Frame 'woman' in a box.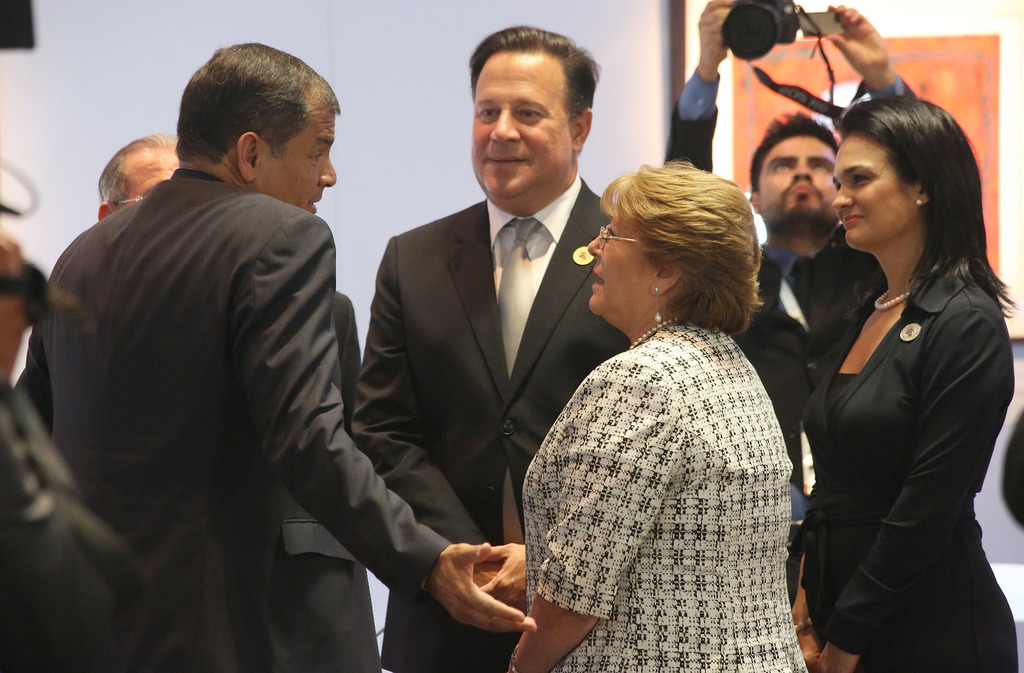
x1=775 y1=82 x2=1015 y2=670.
